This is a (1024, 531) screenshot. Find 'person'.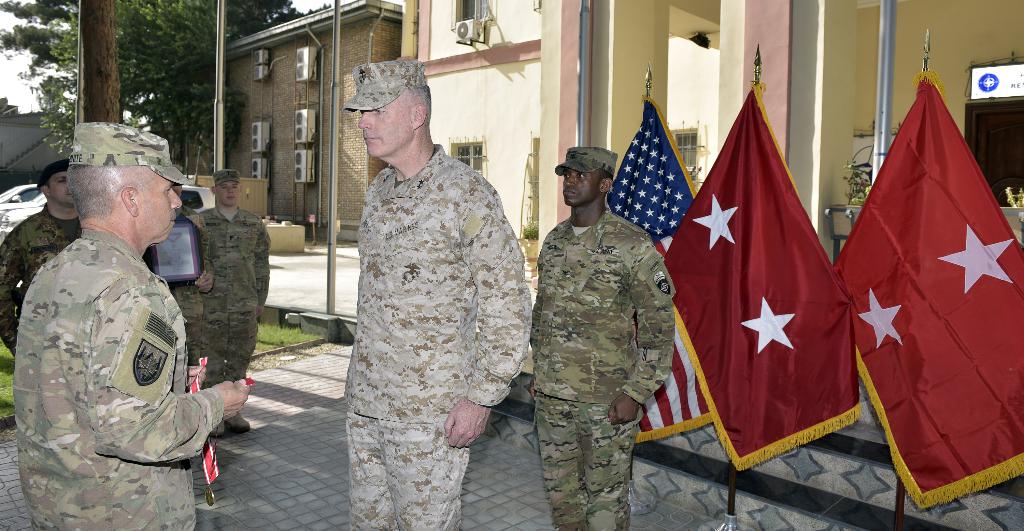
Bounding box: bbox(312, 70, 524, 521).
